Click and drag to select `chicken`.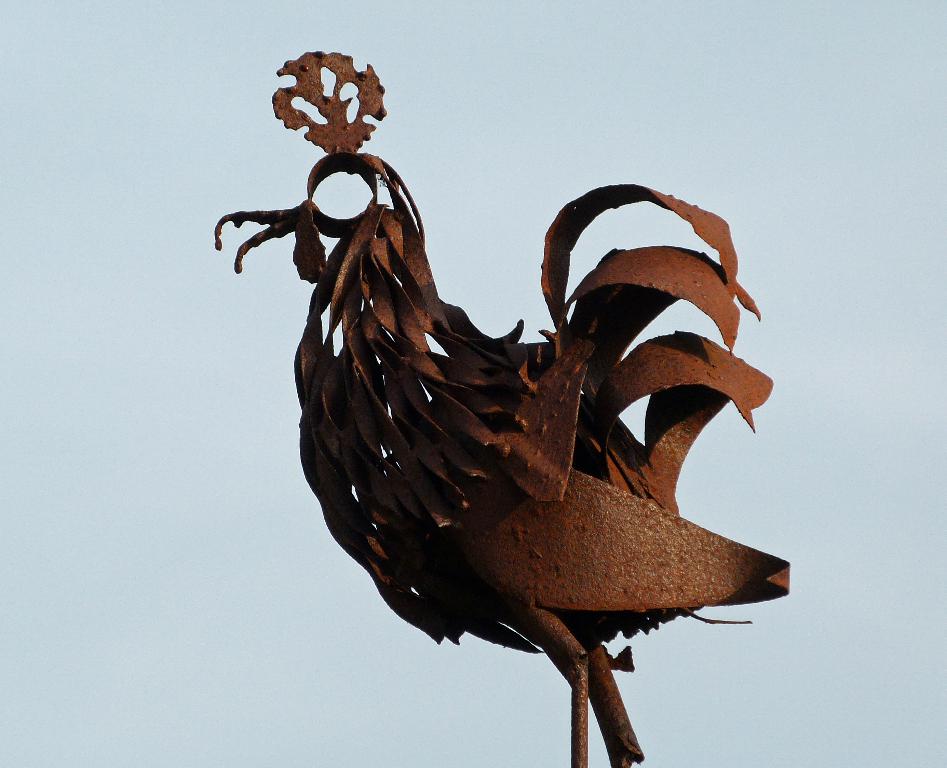
Selection: left=198, top=37, right=795, bottom=766.
